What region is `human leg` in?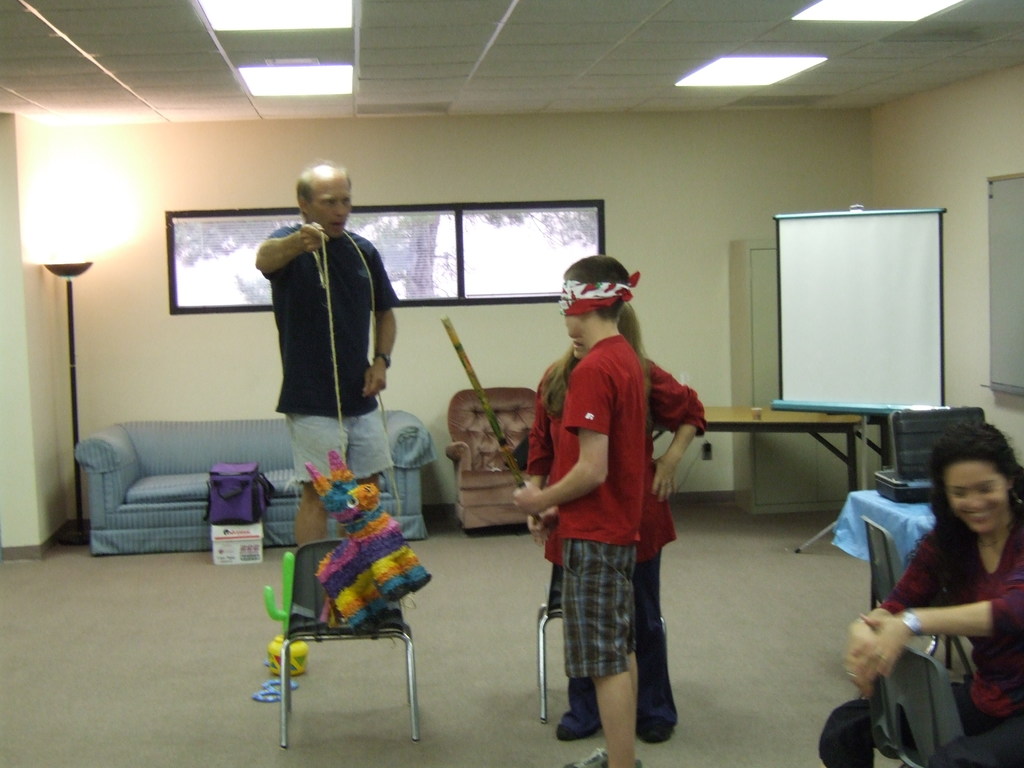
300 410 333 541.
